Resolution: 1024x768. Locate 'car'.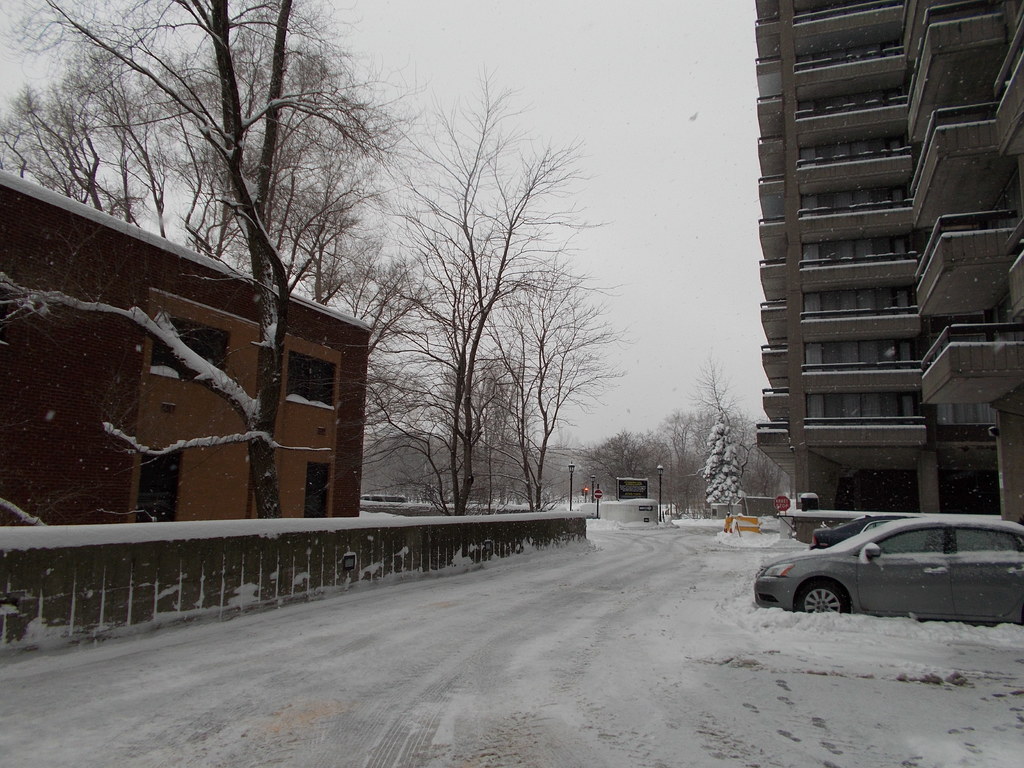
box=[759, 516, 1023, 612].
